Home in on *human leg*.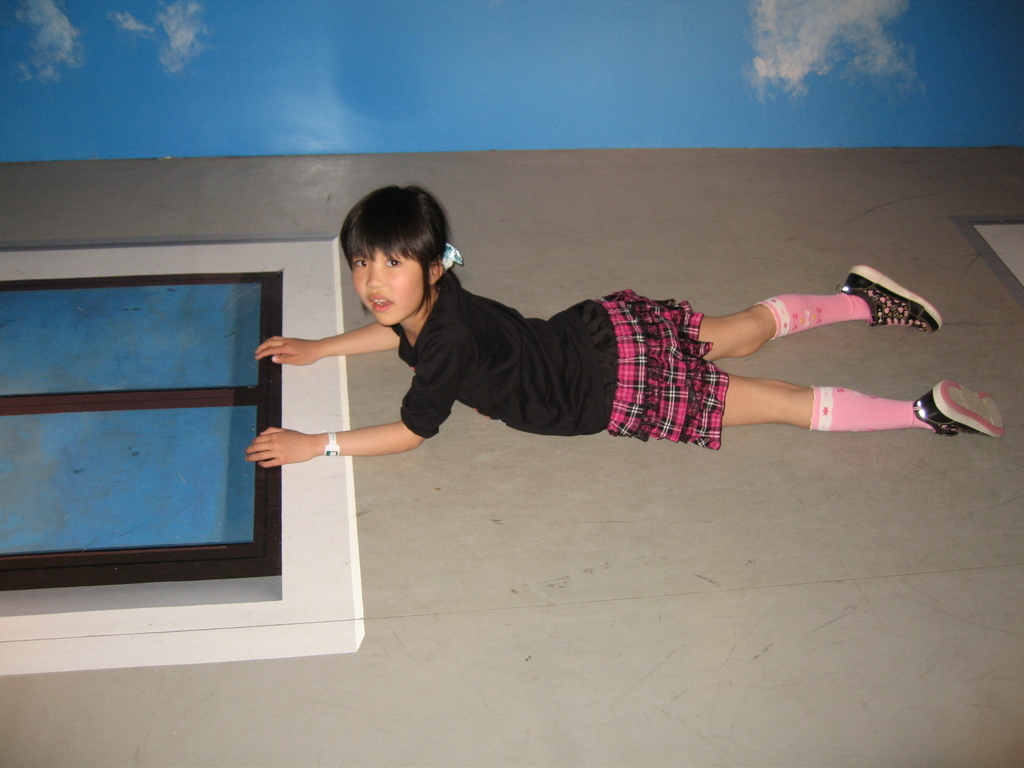
Homed in at left=643, top=266, right=940, bottom=362.
